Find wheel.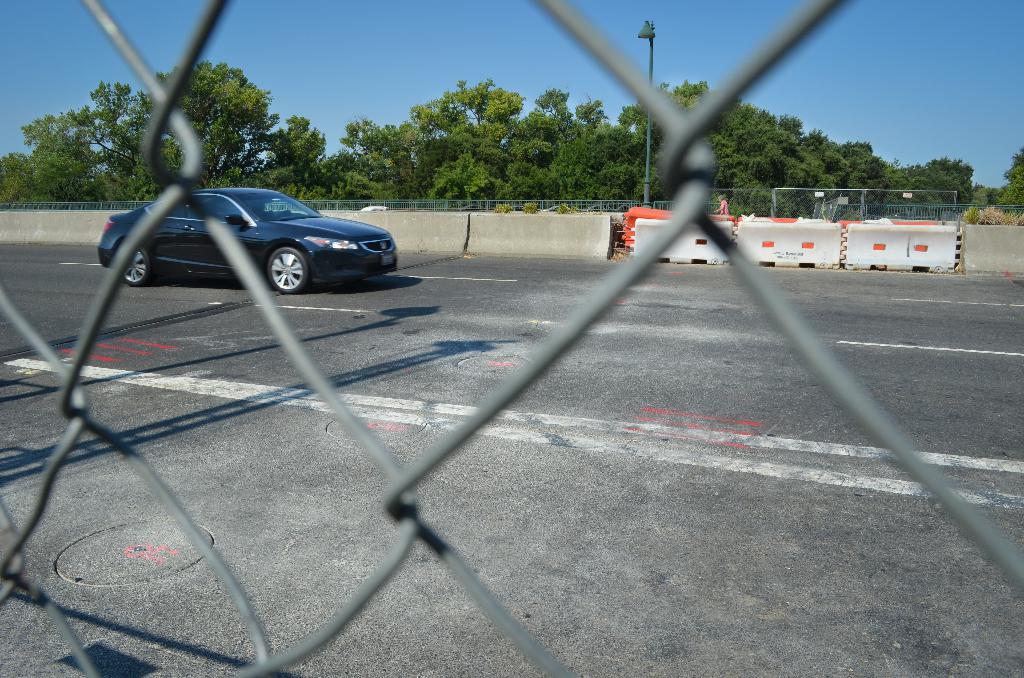
[left=266, top=245, right=312, bottom=295].
